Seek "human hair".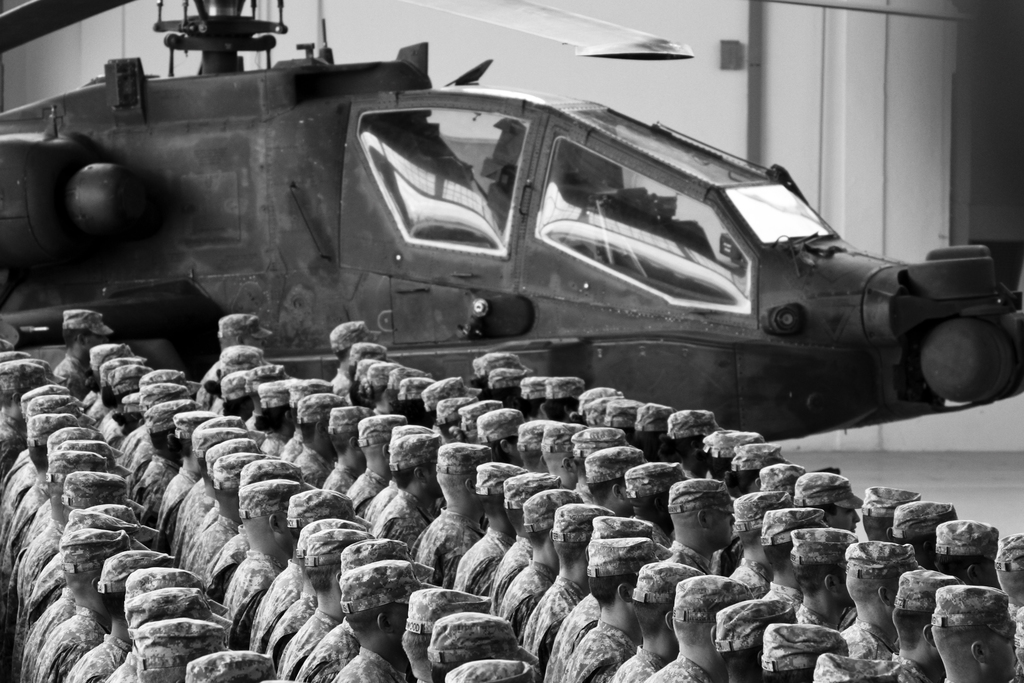
[x1=153, y1=428, x2=170, y2=450].
